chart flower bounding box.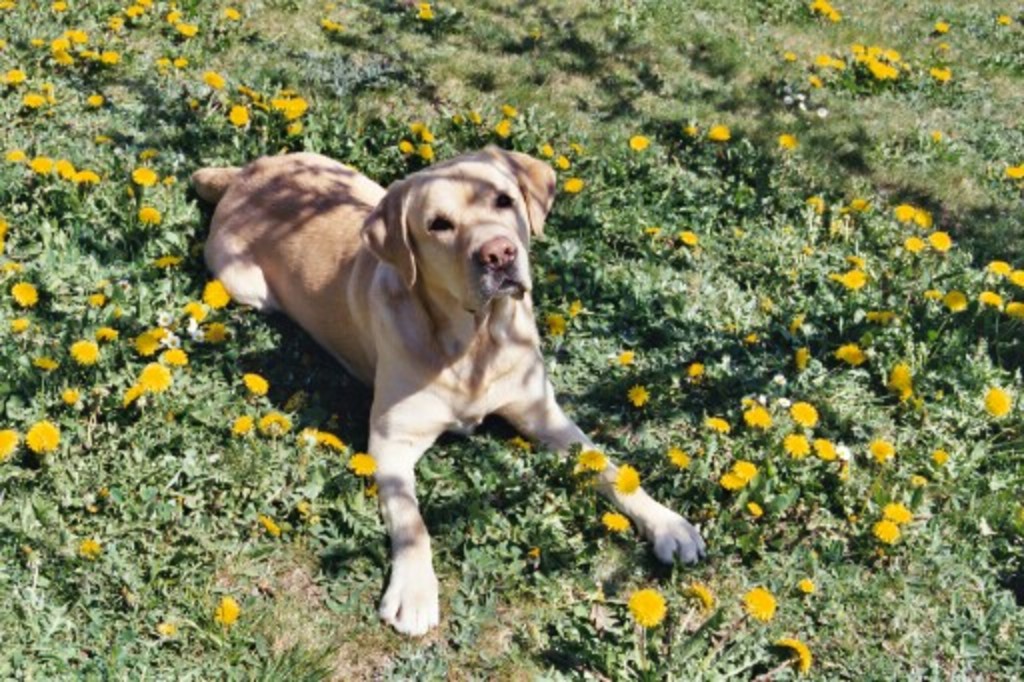
Charted: (562,180,584,190).
